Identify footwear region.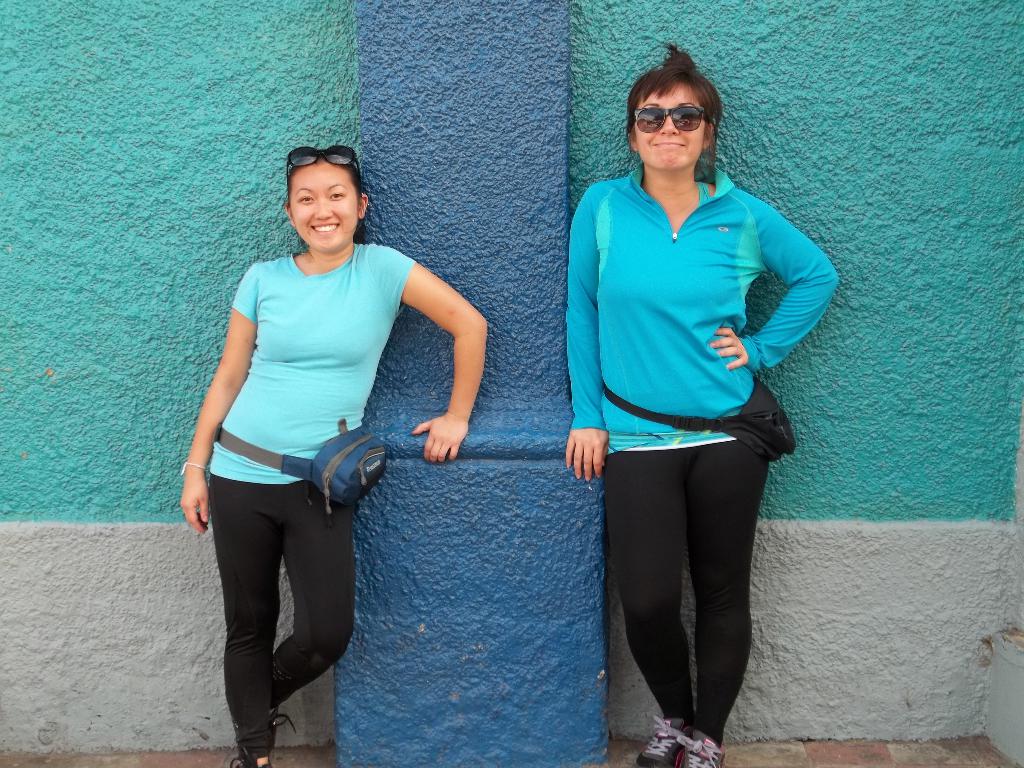
Region: x1=634, y1=712, x2=687, y2=767.
